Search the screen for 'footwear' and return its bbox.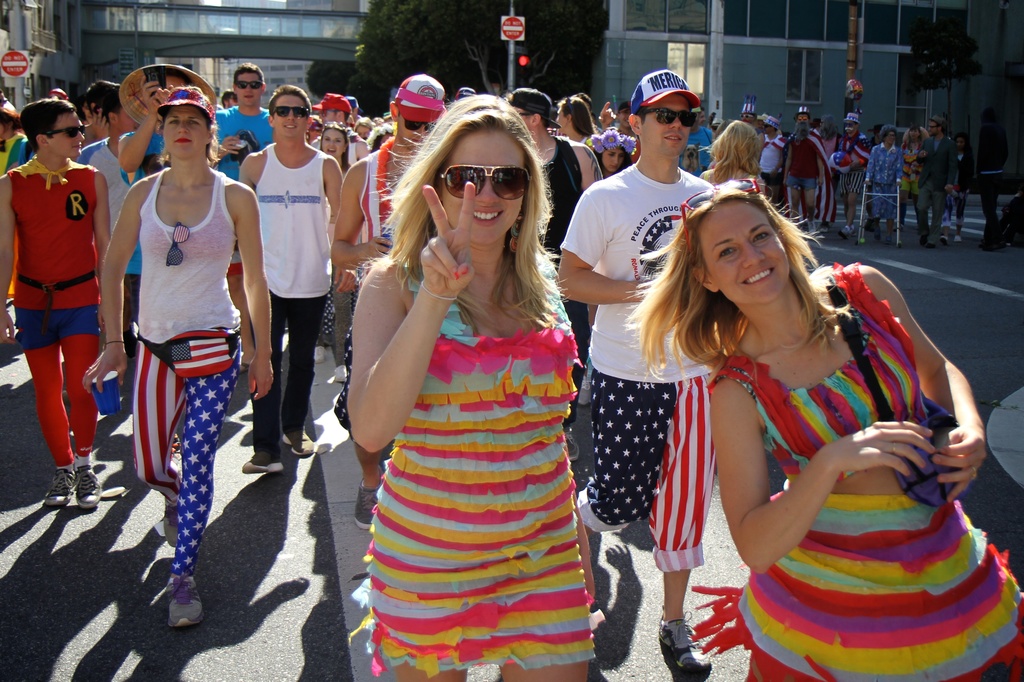
Found: x1=578 y1=382 x2=592 y2=406.
